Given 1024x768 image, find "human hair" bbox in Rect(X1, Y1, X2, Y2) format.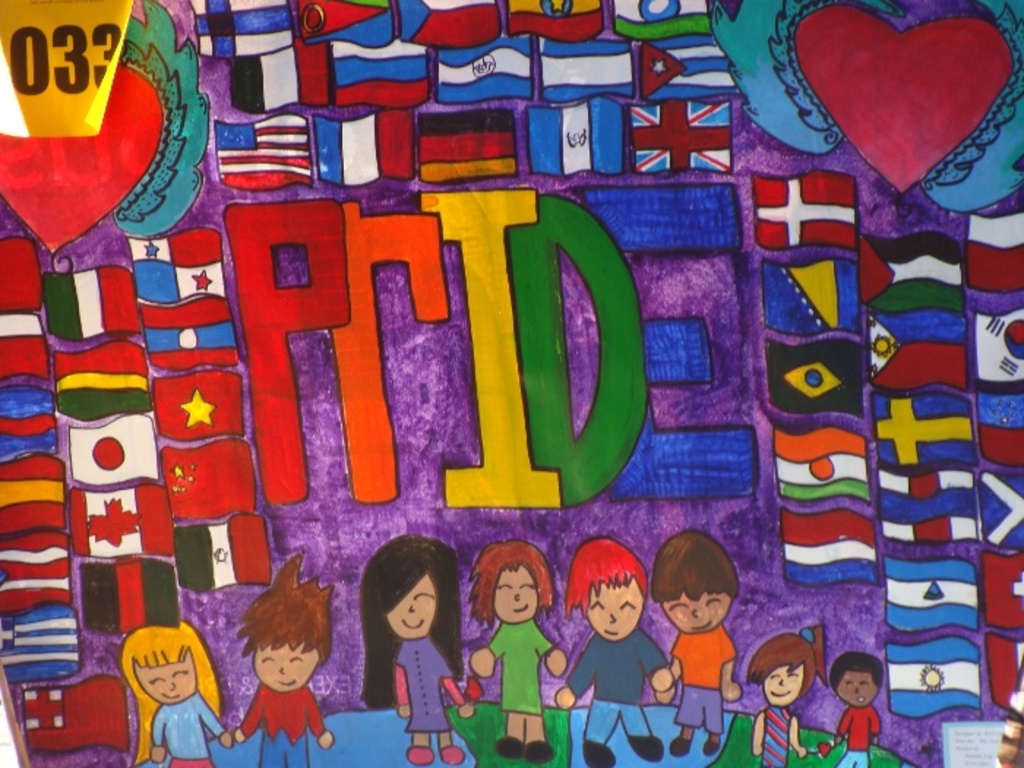
Rect(743, 629, 815, 698).
